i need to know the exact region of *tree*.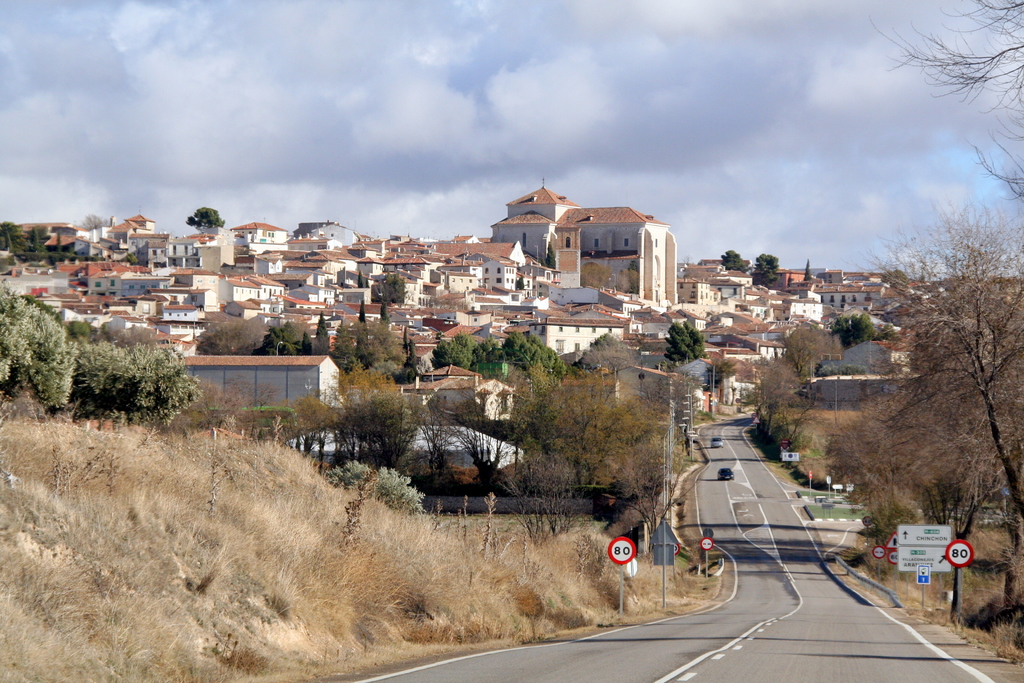
Region: 750,251,778,283.
